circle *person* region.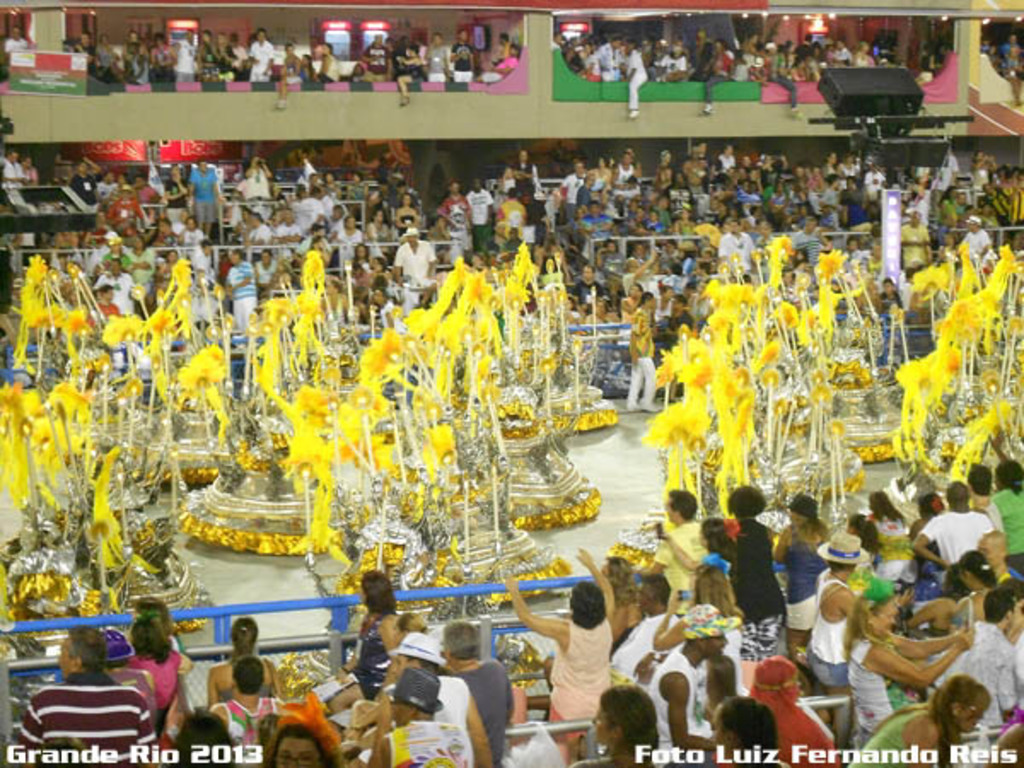
Region: select_region(365, 667, 481, 766).
